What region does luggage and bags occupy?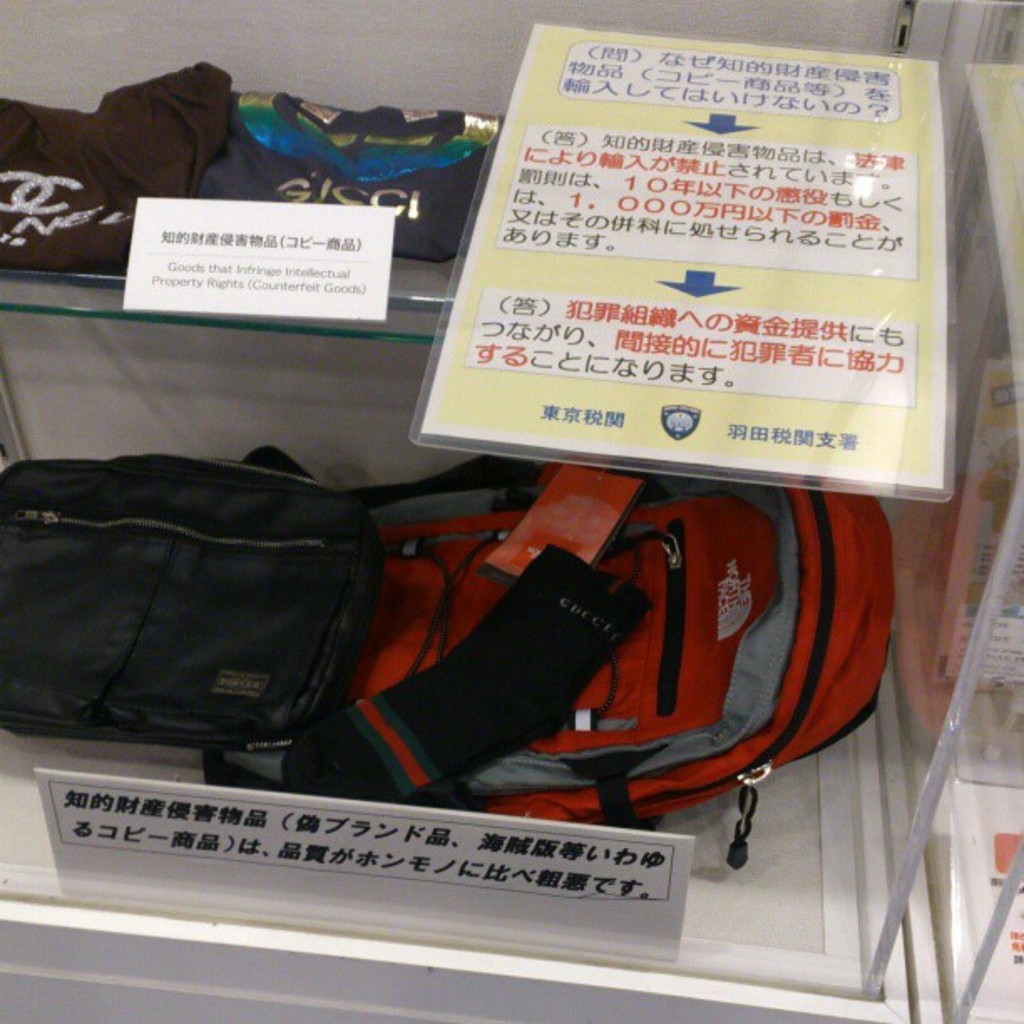
[204,447,904,877].
